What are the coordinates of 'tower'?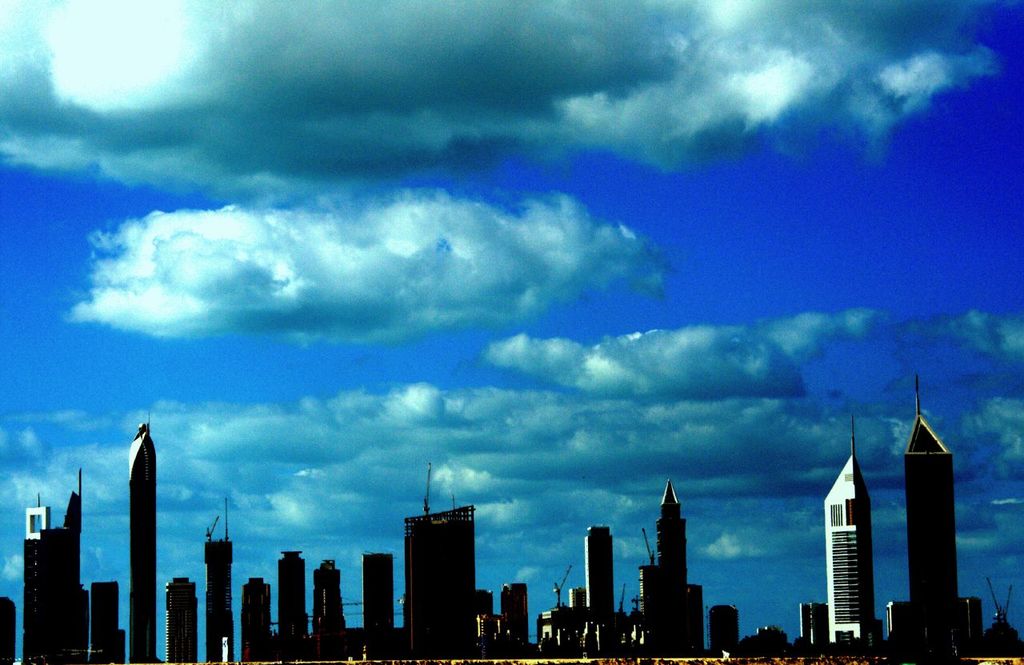
region(959, 597, 982, 662).
